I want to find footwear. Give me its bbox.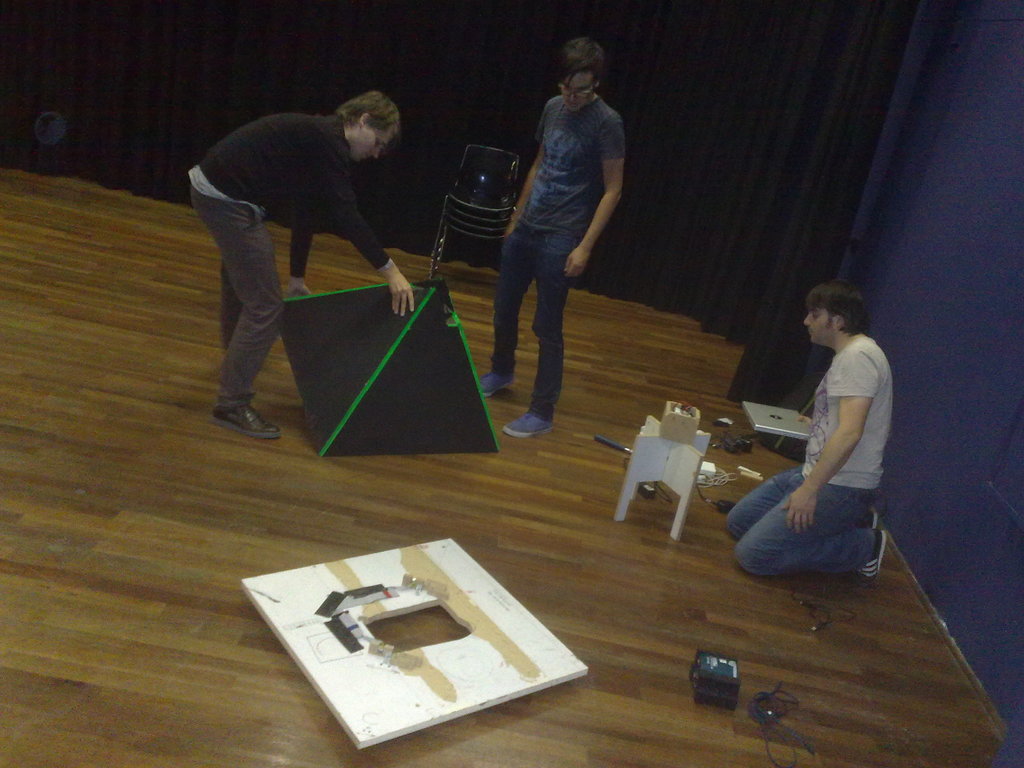
<bbox>863, 525, 884, 585</bbox>.
